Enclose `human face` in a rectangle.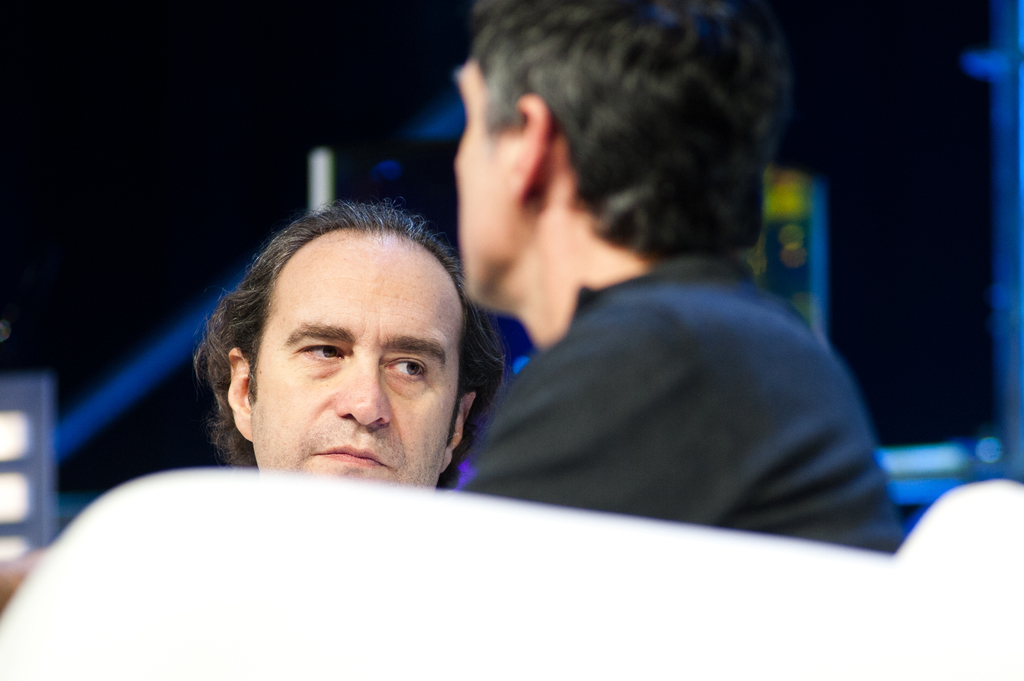
region(252, 234, 458, 488).
